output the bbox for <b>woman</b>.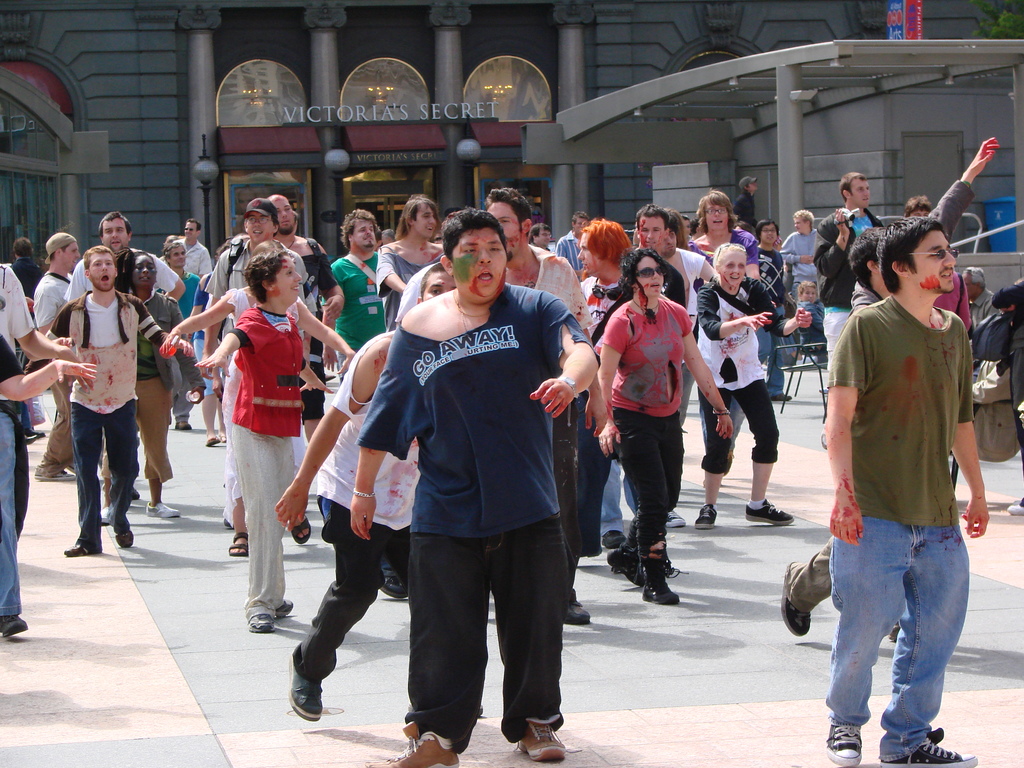
(x1=594, y1=254, x2=714, y2=607).
